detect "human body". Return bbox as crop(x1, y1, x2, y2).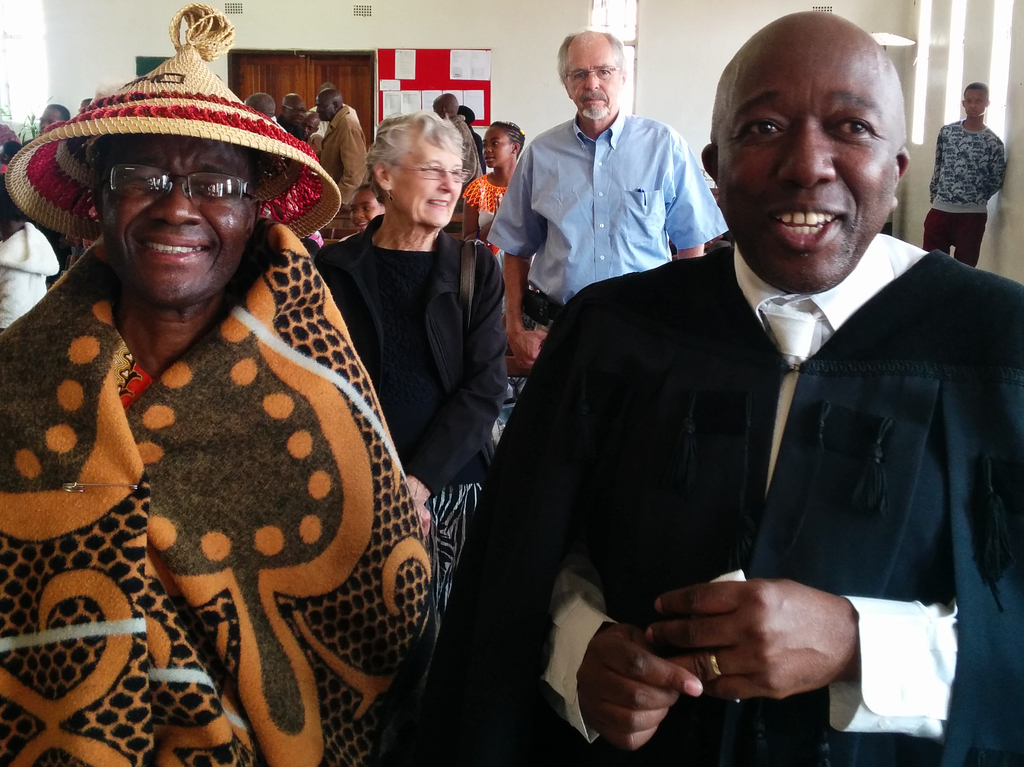
crop(0, 217, 58, 331).
